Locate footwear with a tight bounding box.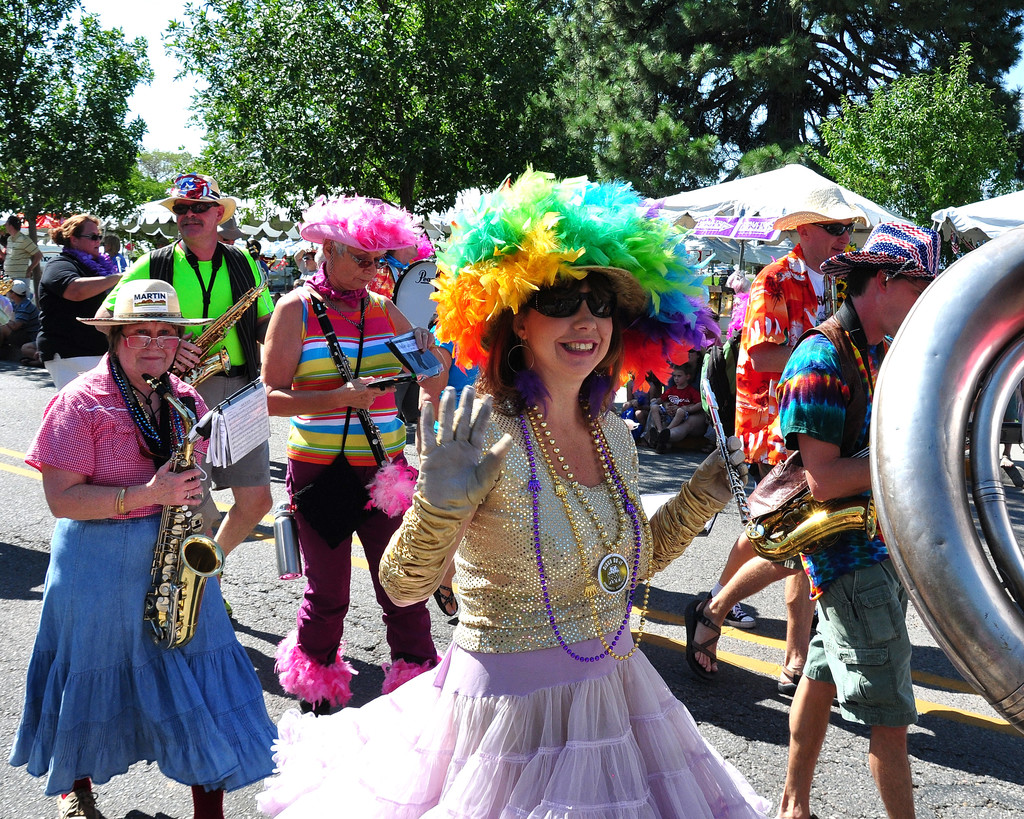
780 665 802 690.
